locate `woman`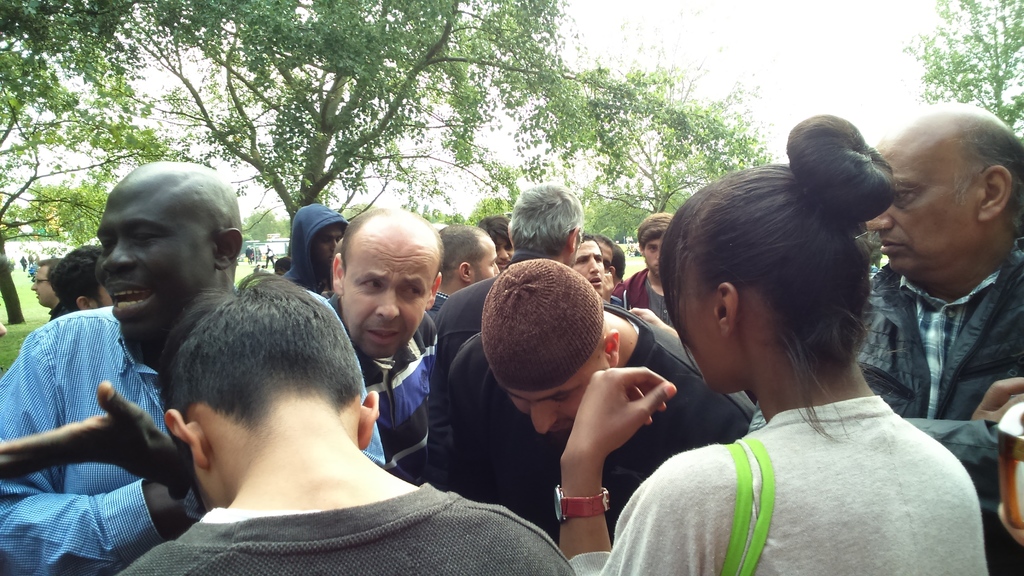
(605, 135, 977, 570)
